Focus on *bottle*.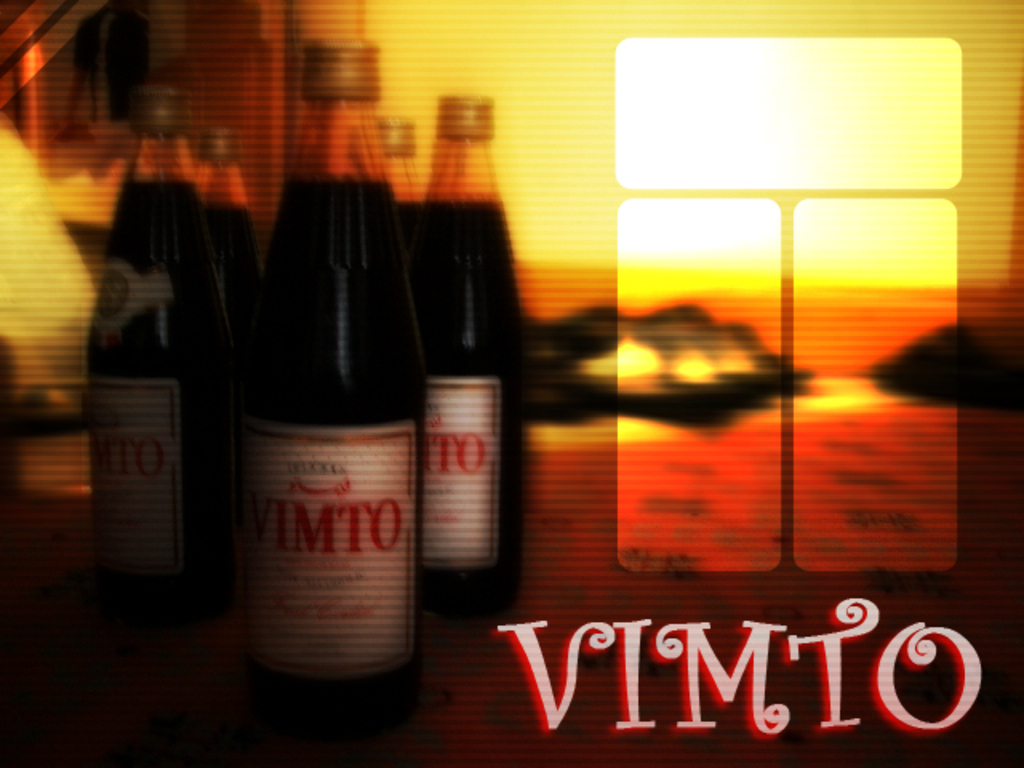
Focused at x1=397, y1=85, x2=530, y2=618.
